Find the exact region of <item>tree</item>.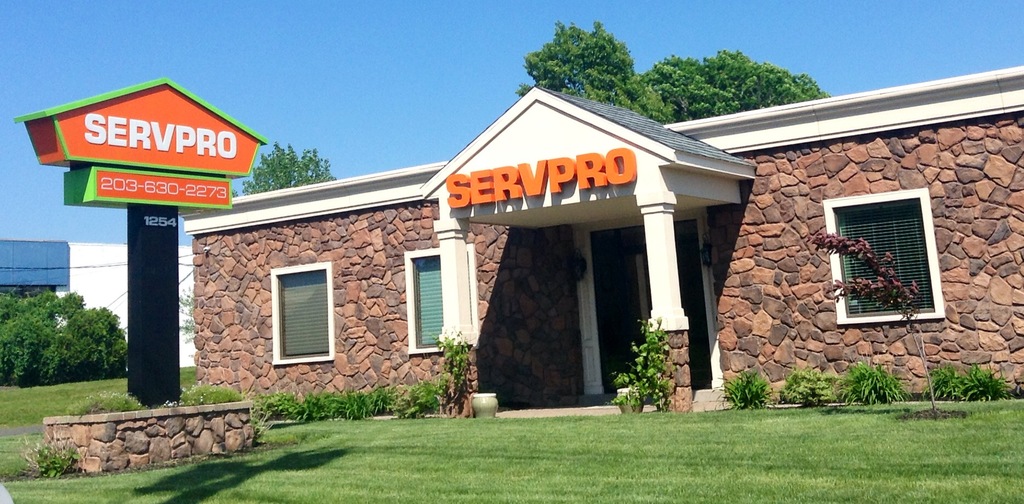
Exact region: (left=234, top=140, right=337, bottom=200).
